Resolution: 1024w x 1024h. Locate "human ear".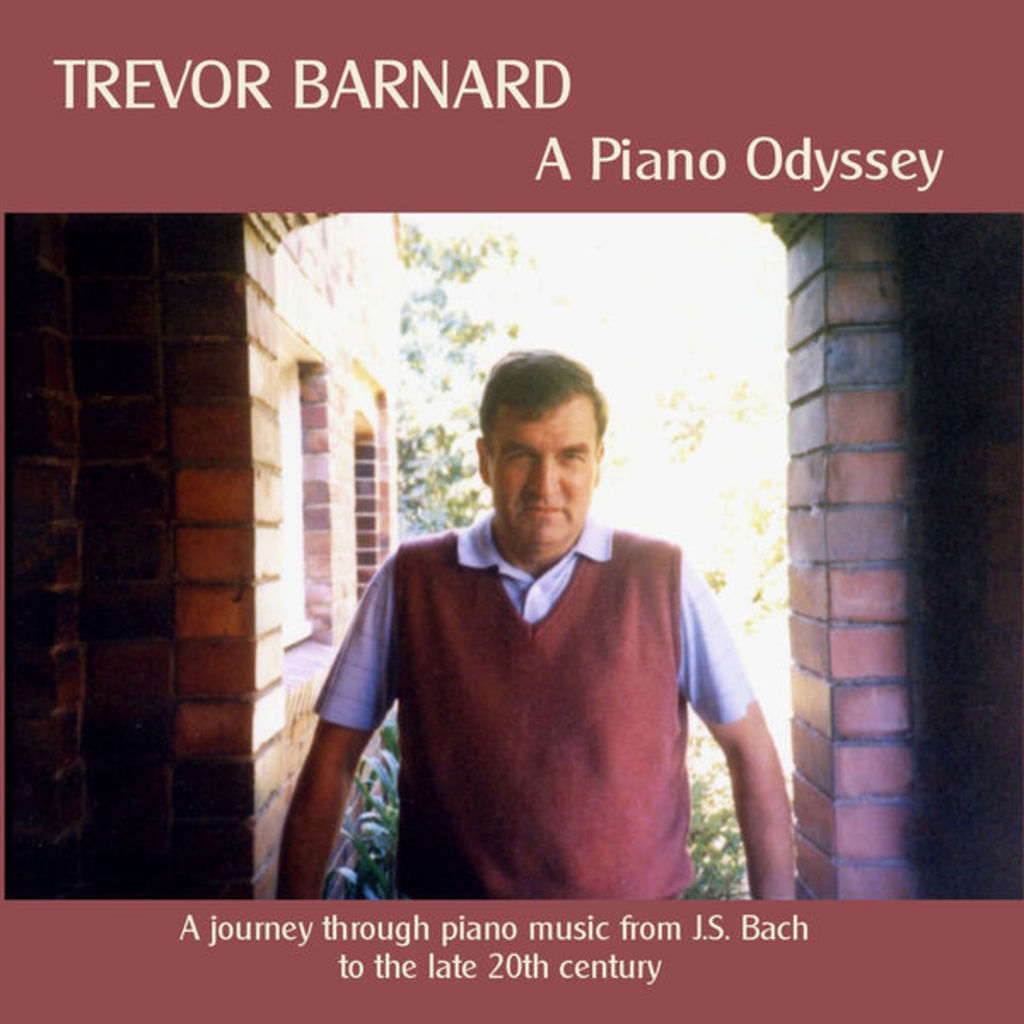
<box>476,439,492,485</box>.
